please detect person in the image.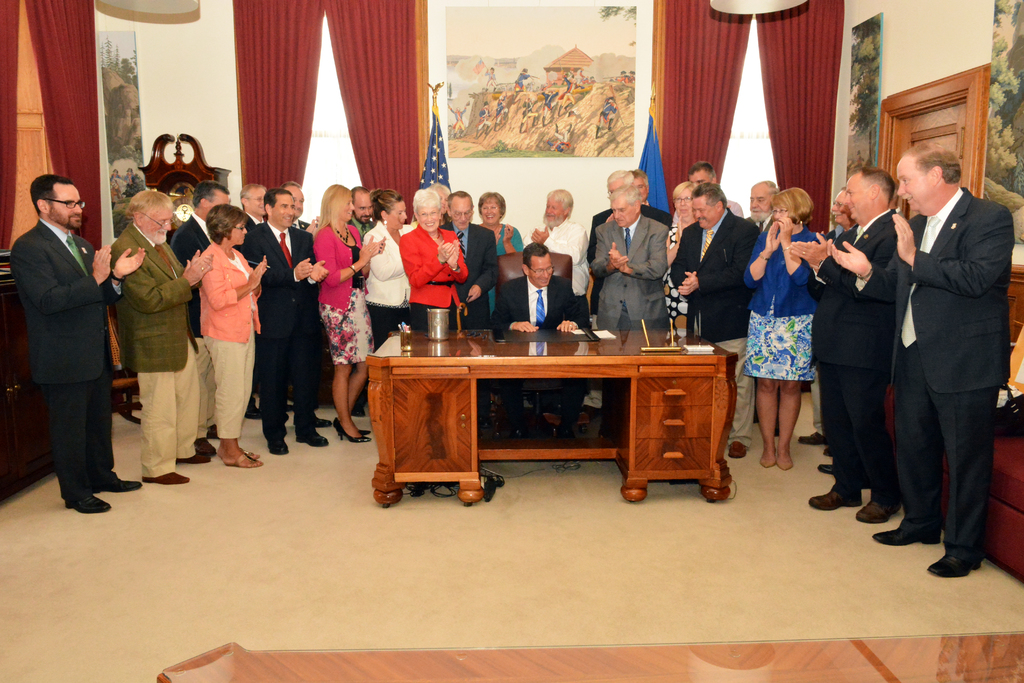
{"left": 797, "top": 185, "right": 853, "bottom": 466}.
